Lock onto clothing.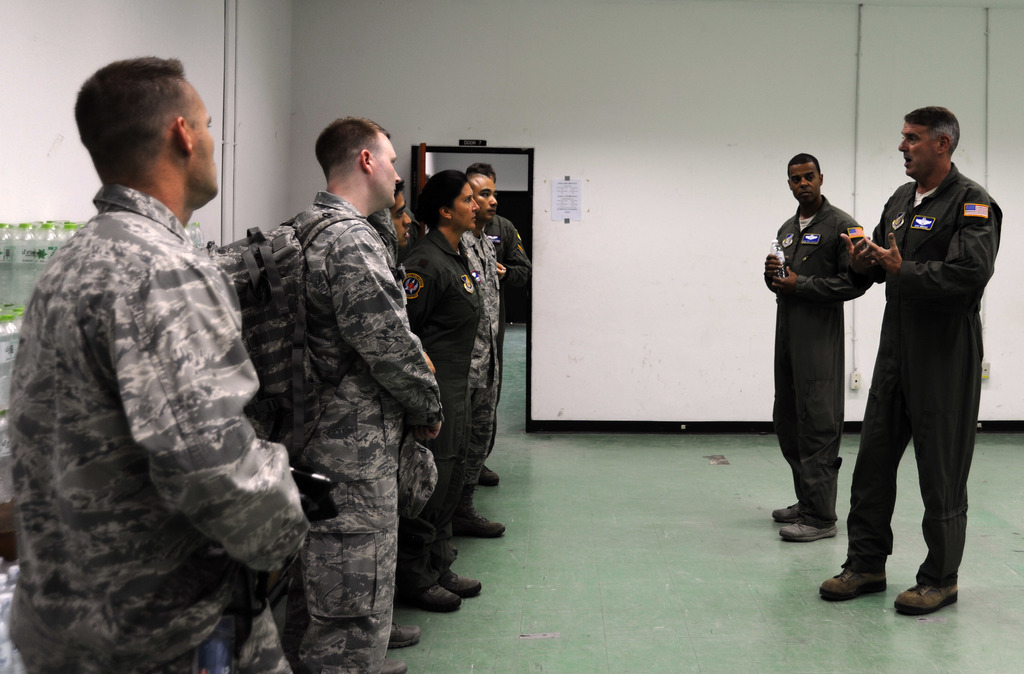
Locked: [x1=456, y1=221, x2=497, y2=495].
